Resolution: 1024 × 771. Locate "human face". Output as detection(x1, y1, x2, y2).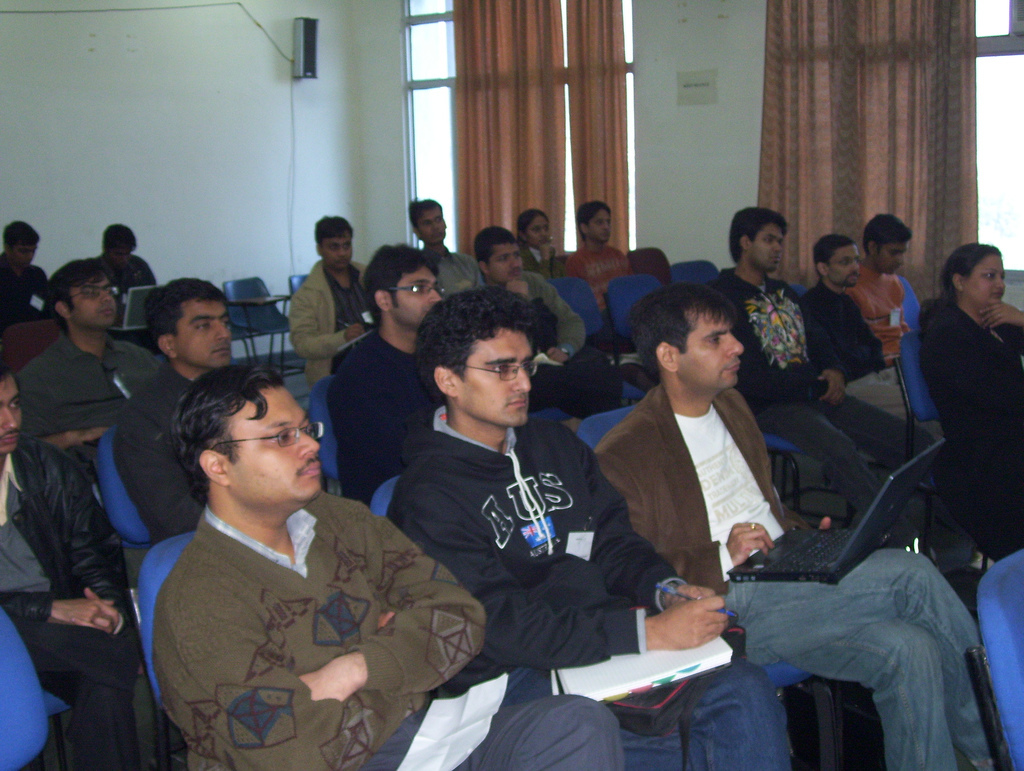
detection(751, 228, 784, 273).
